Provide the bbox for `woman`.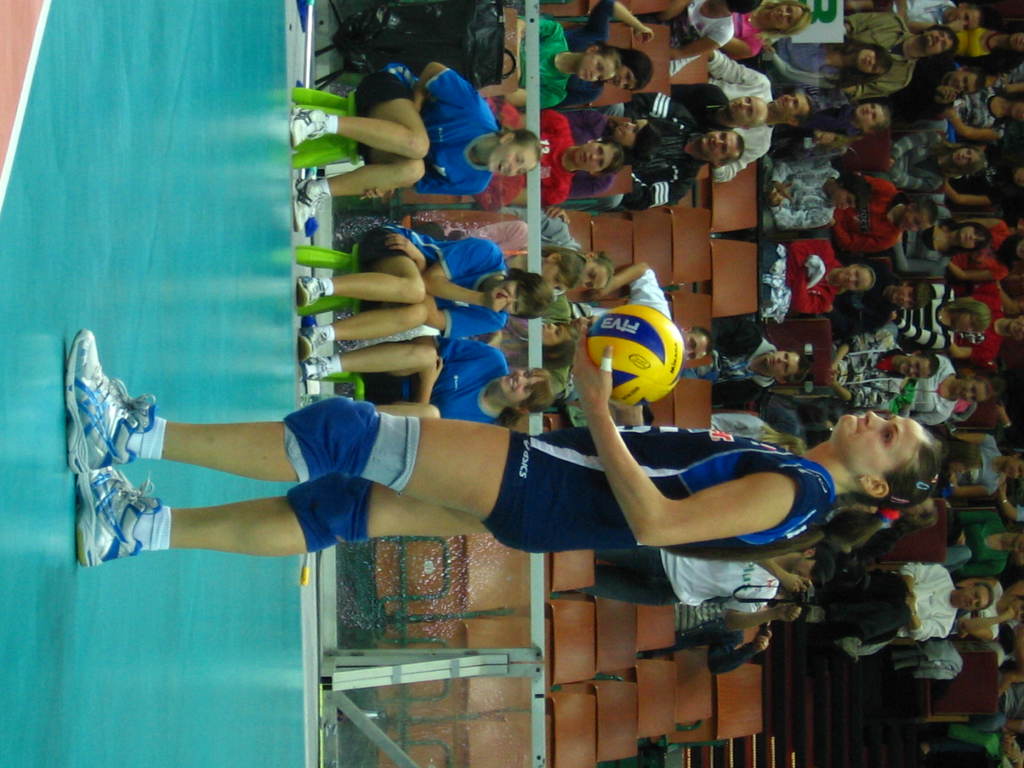
bbox=[301, 339, 557, 417].
